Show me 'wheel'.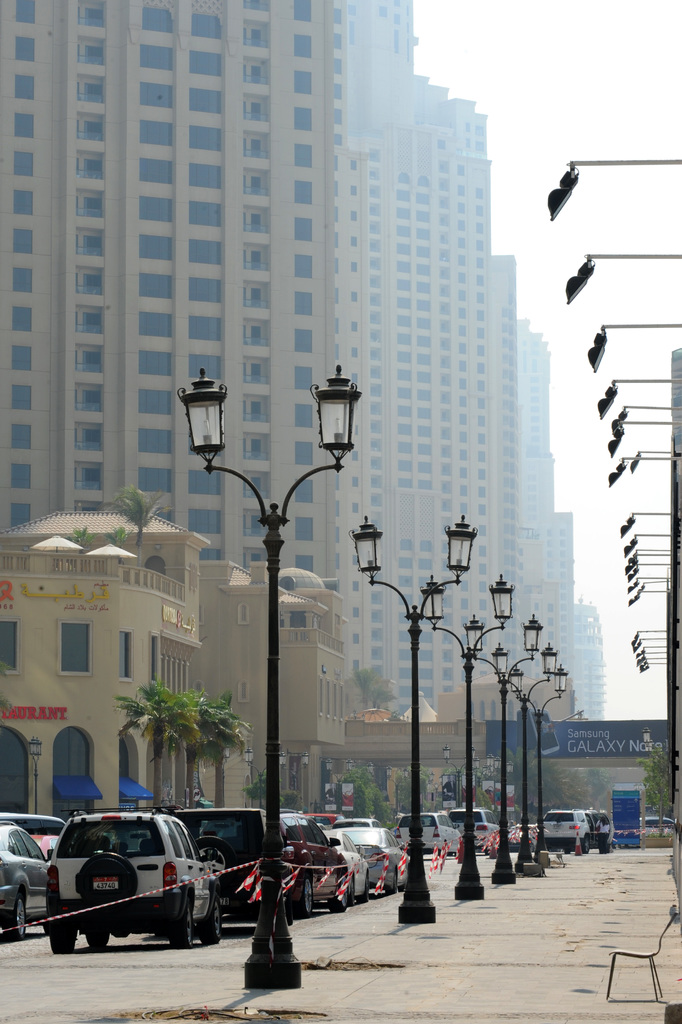
'wheel' is here: rect(288, 878, 314, 920).
